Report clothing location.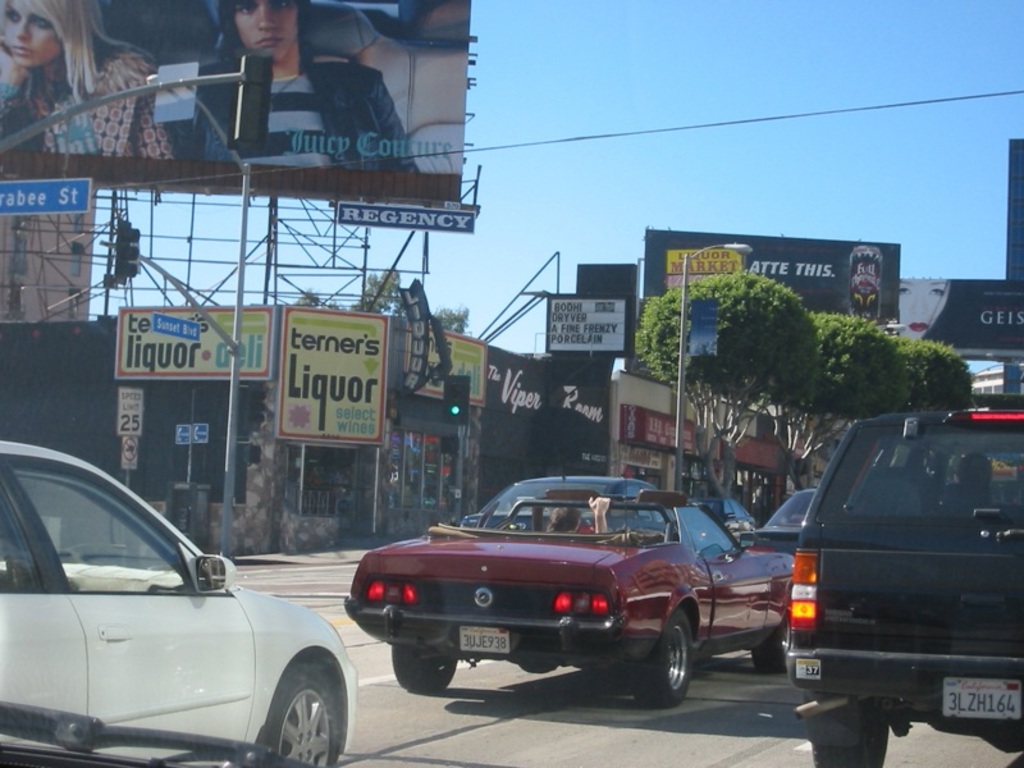
Report: [x1=183, y1=26, x2=392, y2=163].
